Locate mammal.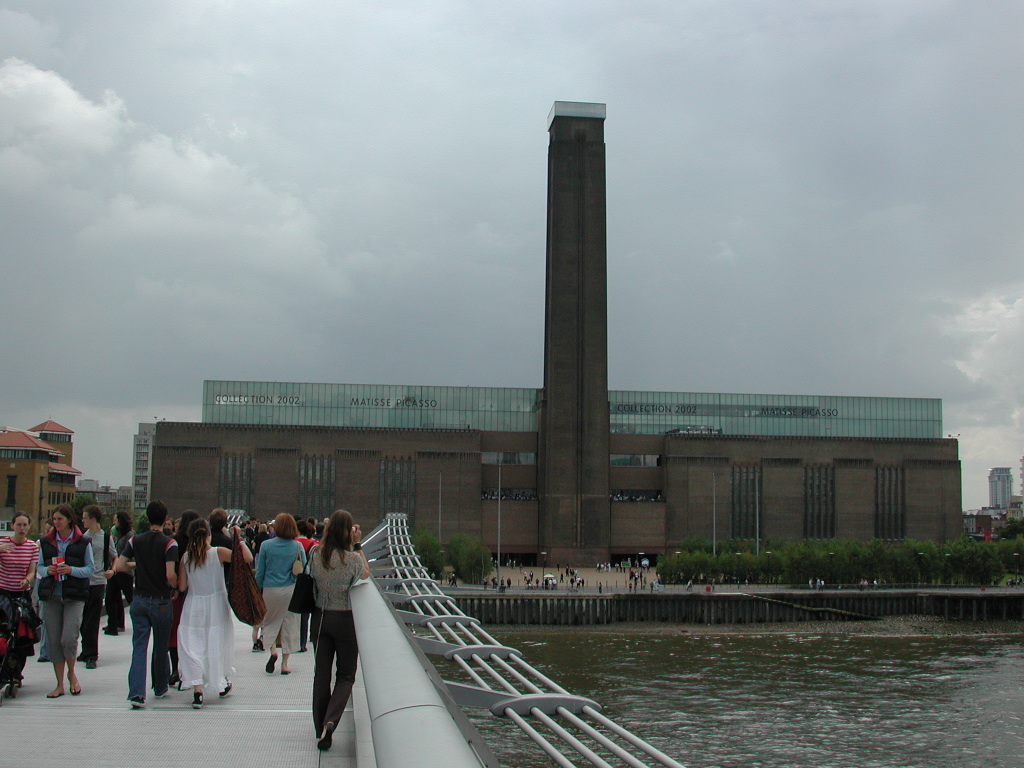
Bounding box: crop(866, 580, 870, 589).
